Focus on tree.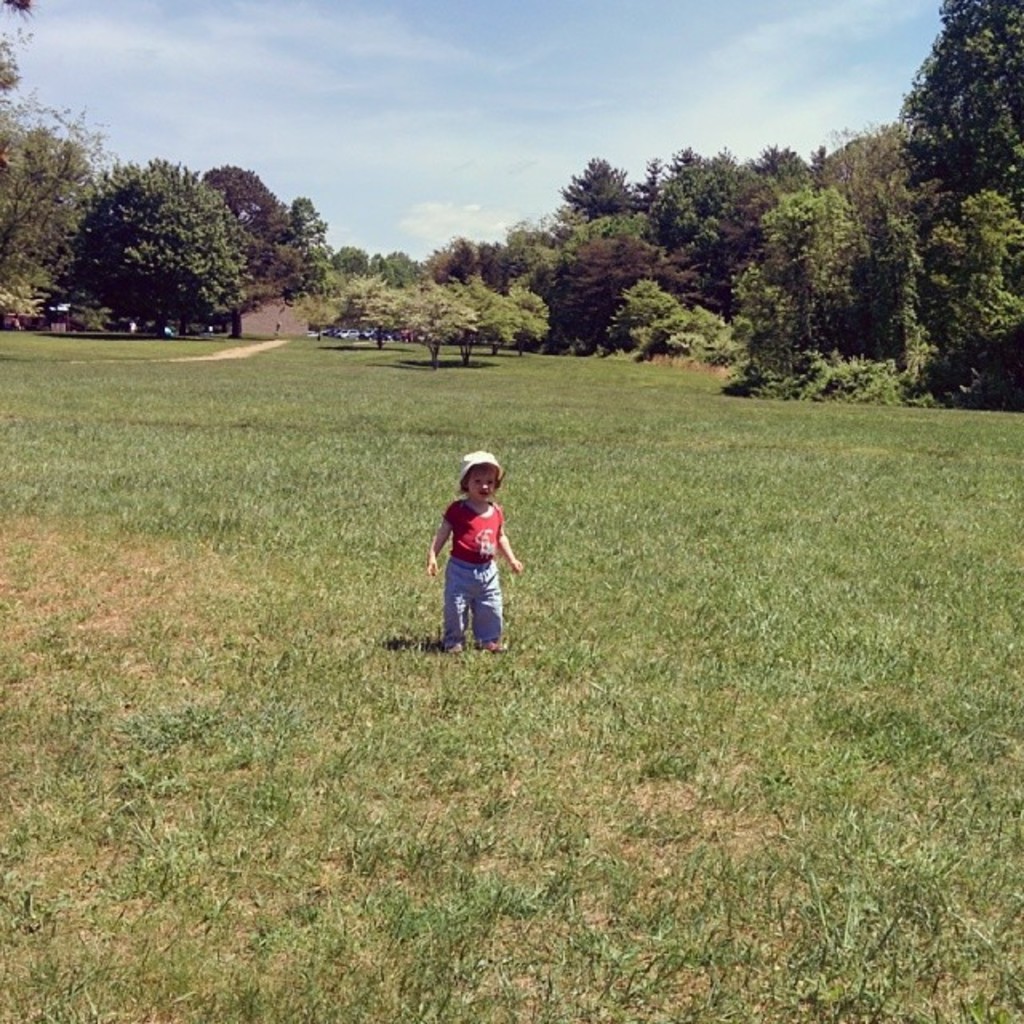
Focused at left=453, top=272, right=528, bottom=365.
